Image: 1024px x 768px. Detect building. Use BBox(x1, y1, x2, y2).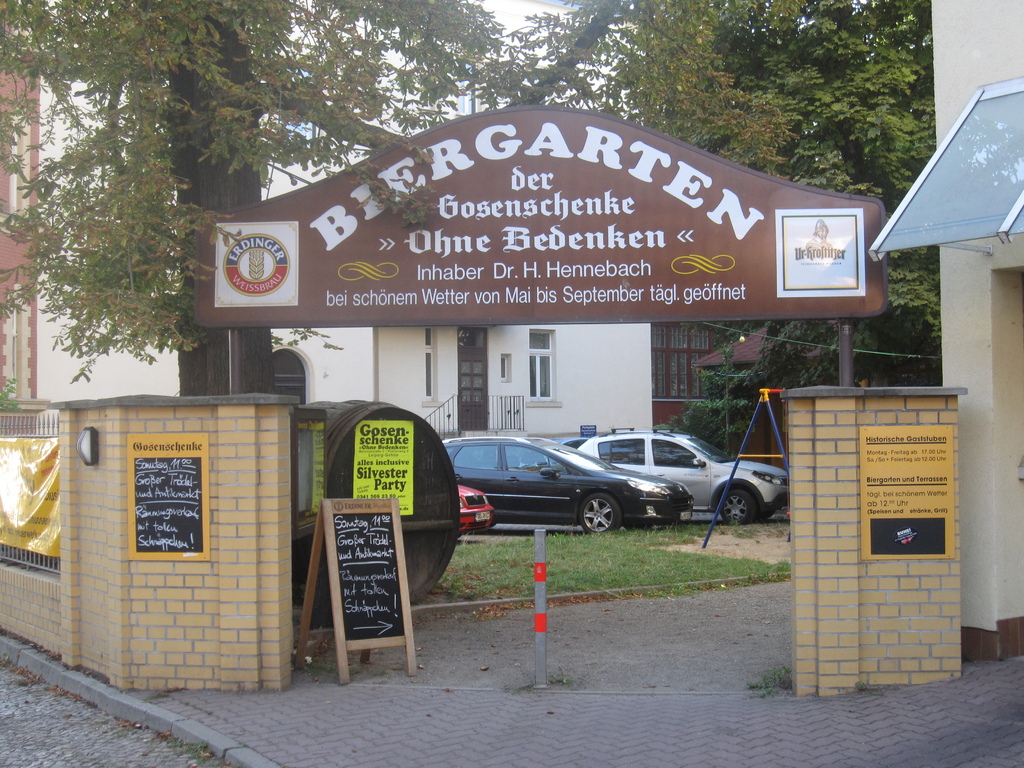
BBox(928, 2, 1023, 660).
